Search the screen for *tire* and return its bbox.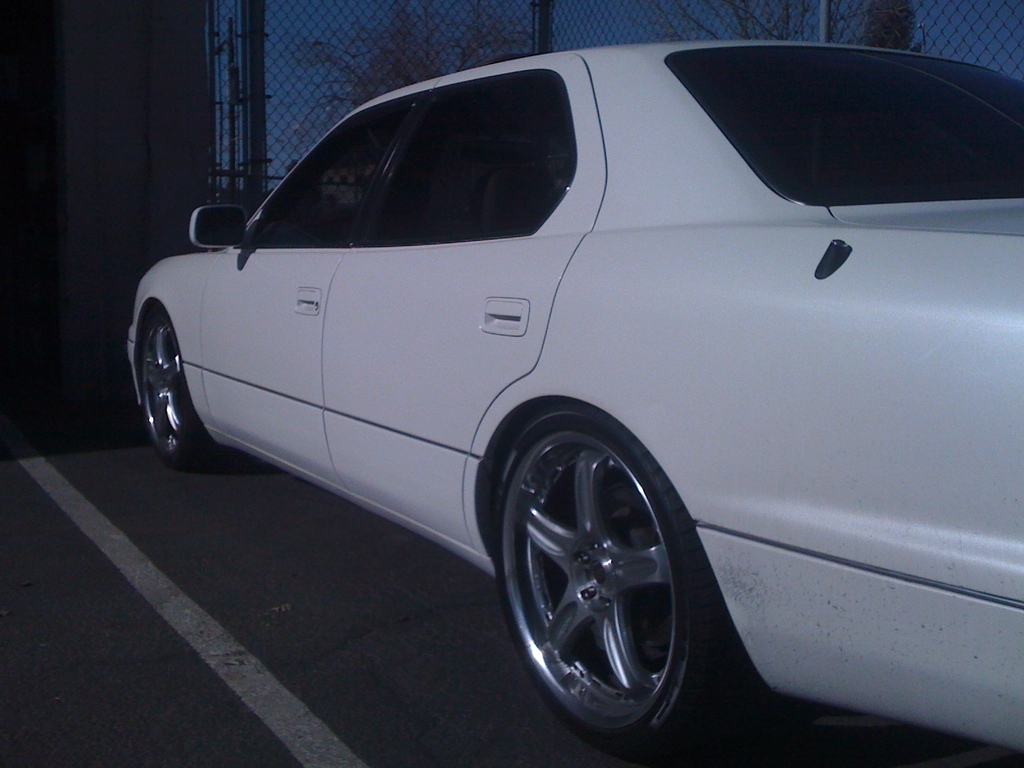
Found: (left=496, top=403, right=742, bottom=767).
